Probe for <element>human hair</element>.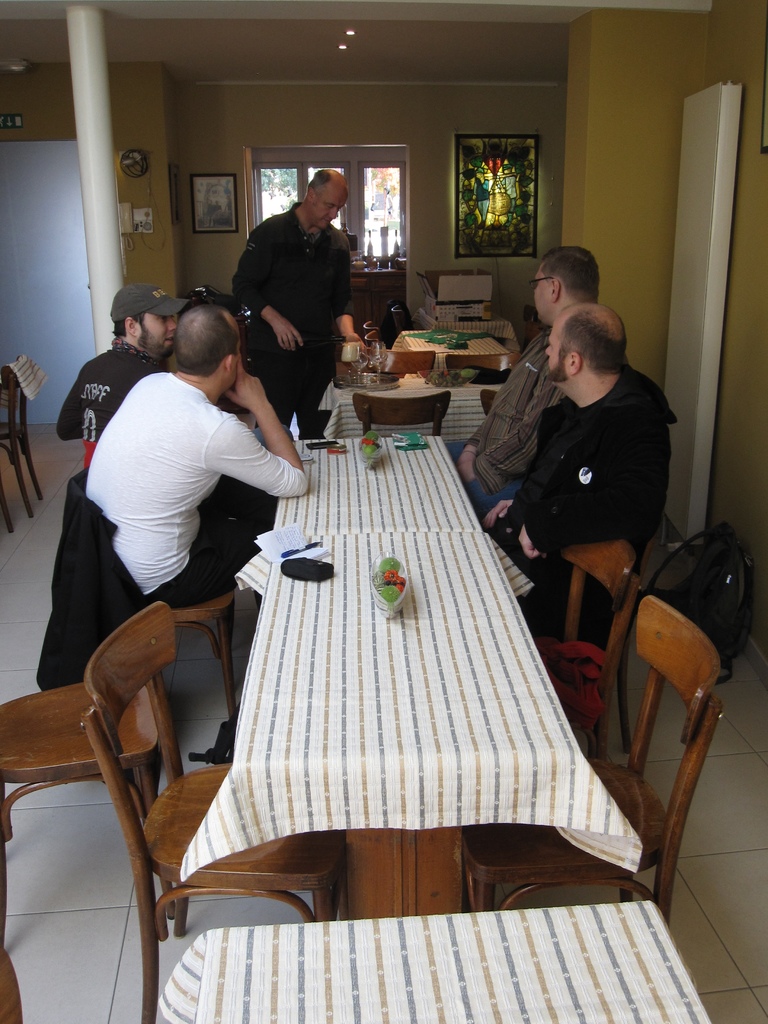
Probe result: [559,305,629,371].
